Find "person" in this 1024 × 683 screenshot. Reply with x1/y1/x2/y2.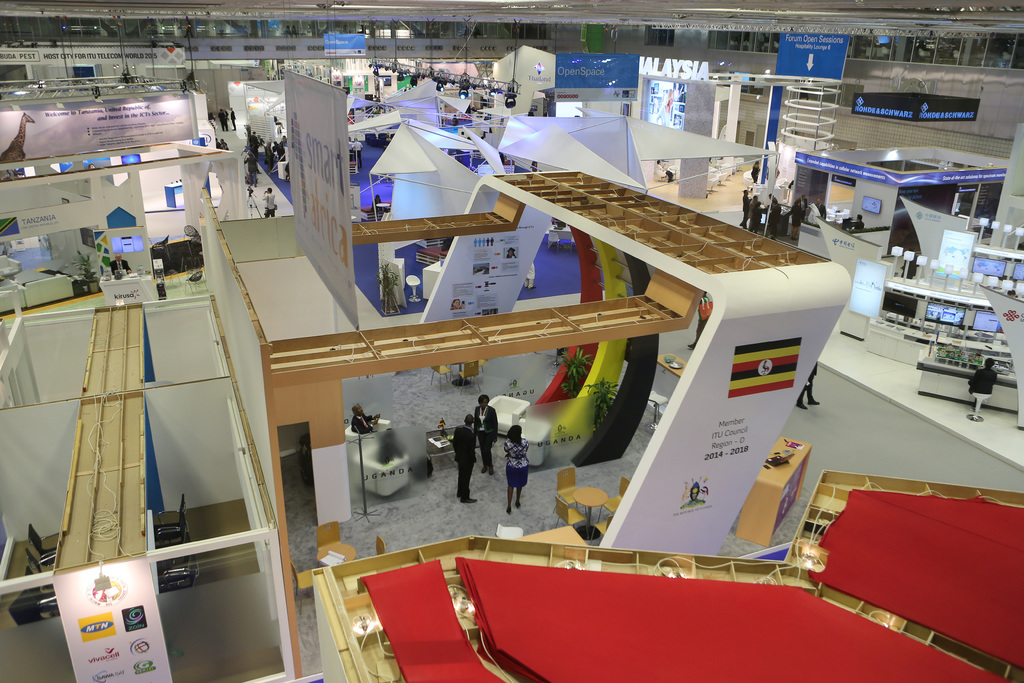
748/157/760/186.
